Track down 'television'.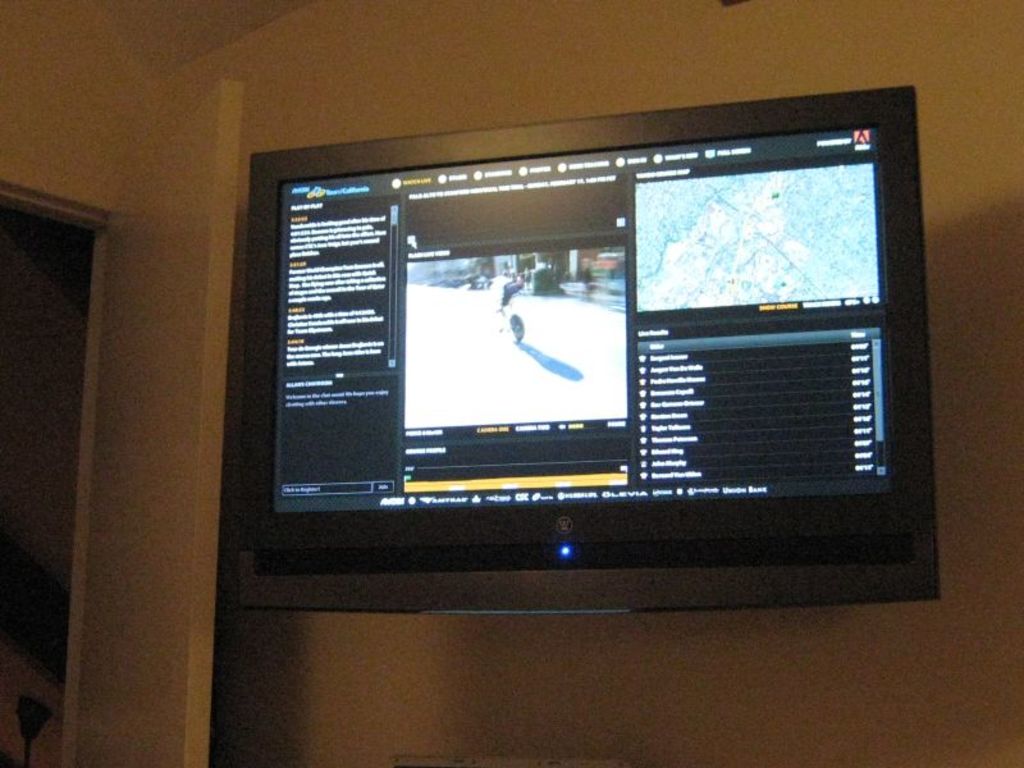
Tracked to x1=234 y1=83 x2=941 y2=616.
